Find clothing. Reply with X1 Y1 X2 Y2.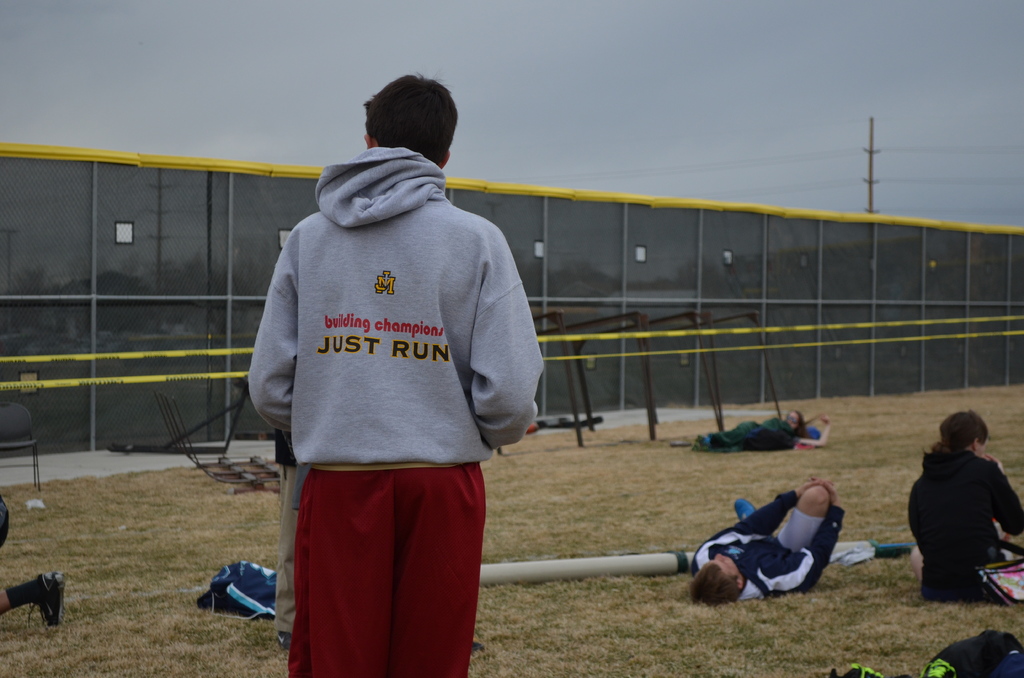
701 488 834 607.
